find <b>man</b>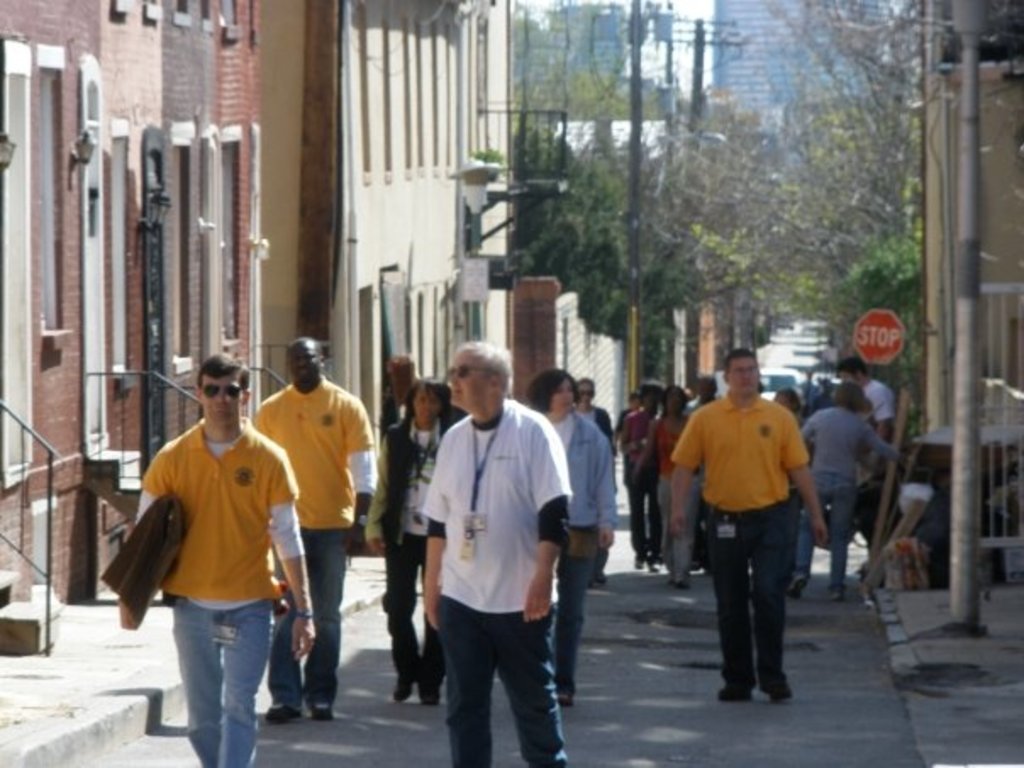
[251,334,373,722]
